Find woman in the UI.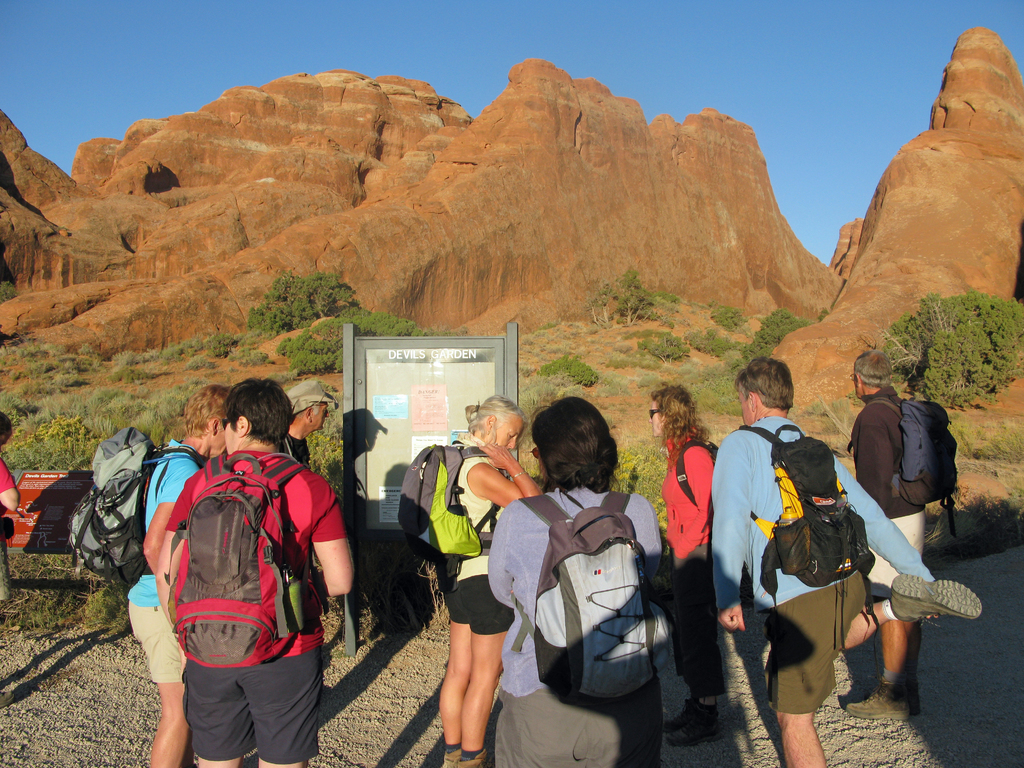
UI element at <bbox>637, 365, 717, 755</bbox>.
